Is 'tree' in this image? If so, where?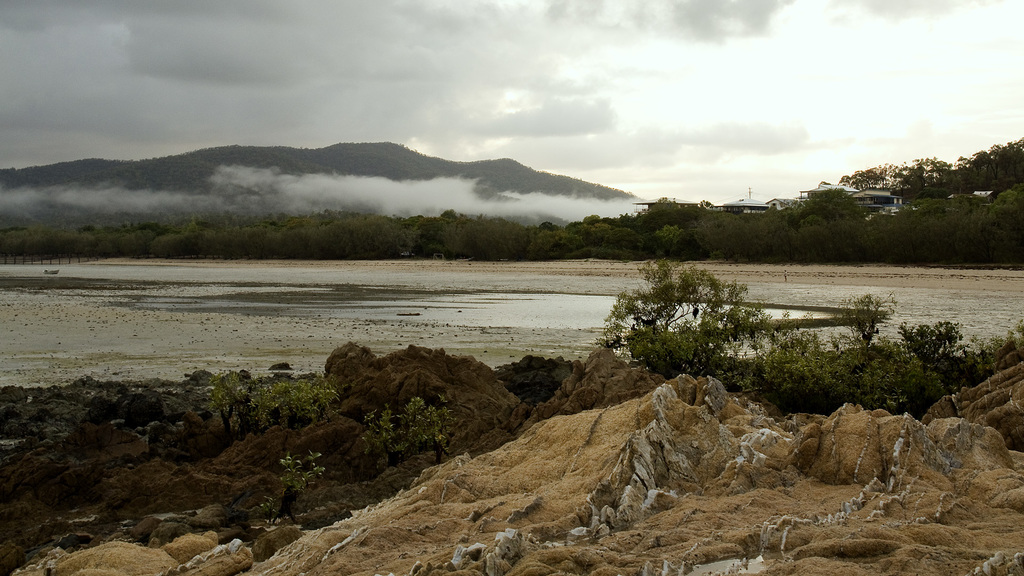
Yes, at [826,289,891,408].
